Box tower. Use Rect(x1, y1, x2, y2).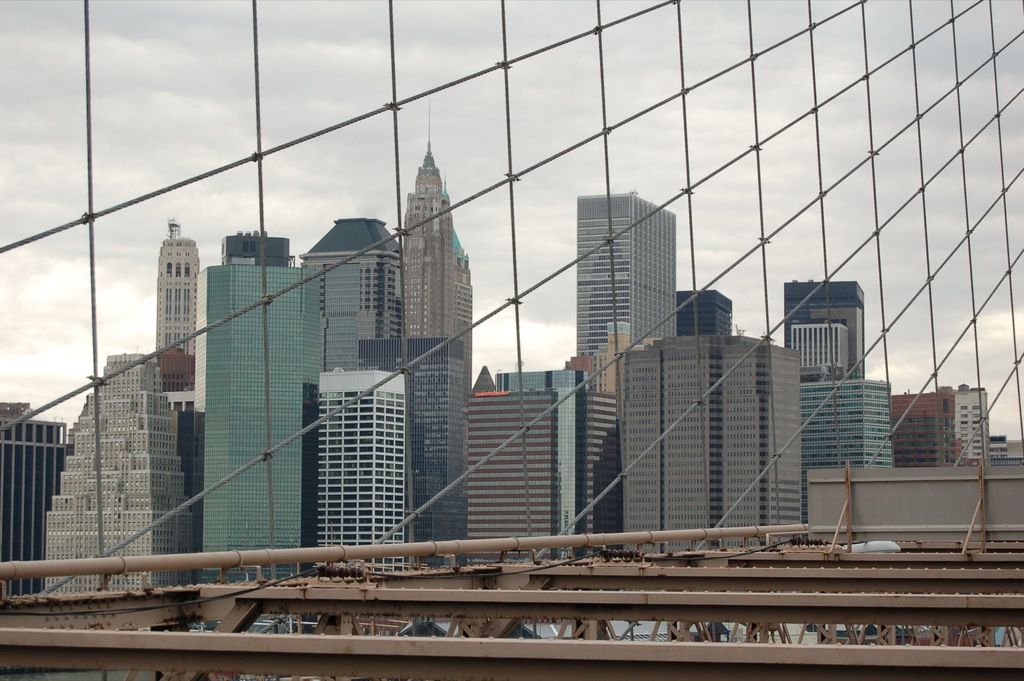
Rect(795, 313, 850, 373).
